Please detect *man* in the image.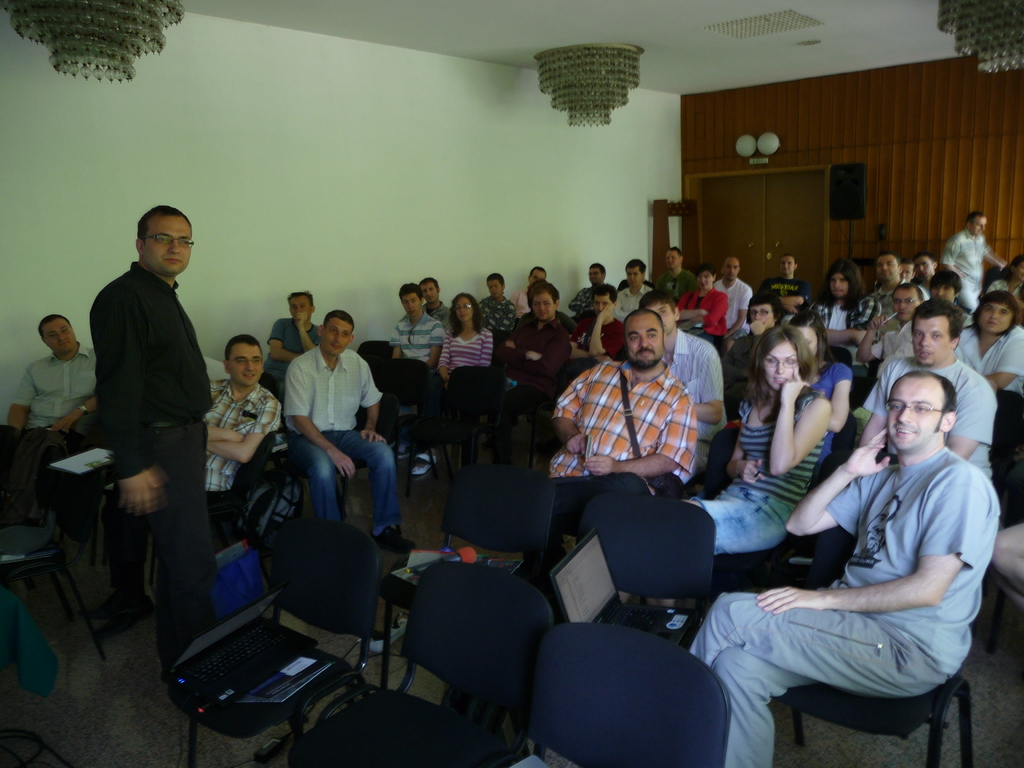
bbox=[879, 248, 905, 329].
